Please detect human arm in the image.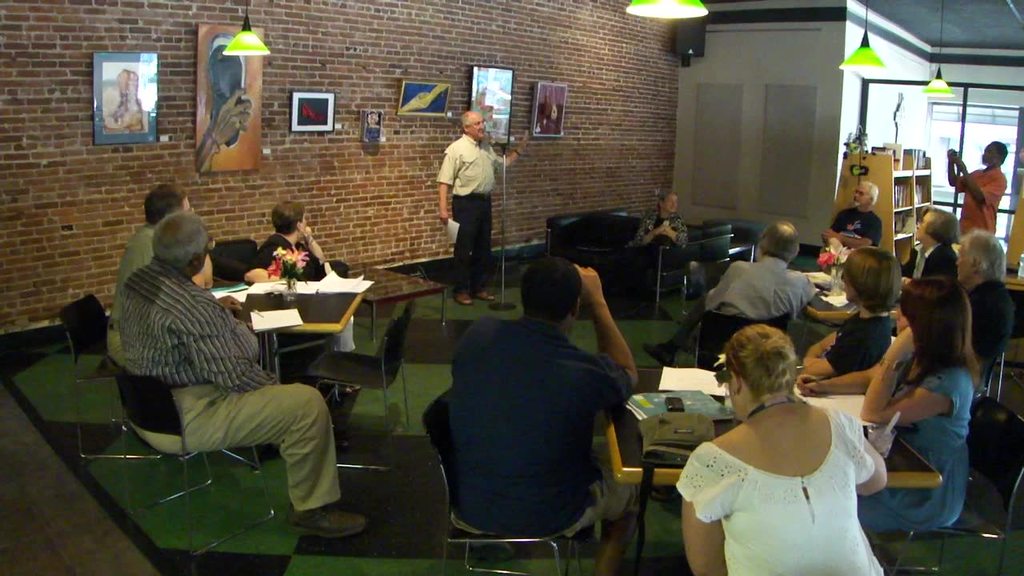
l=801, t=330, r=838, b=360.
